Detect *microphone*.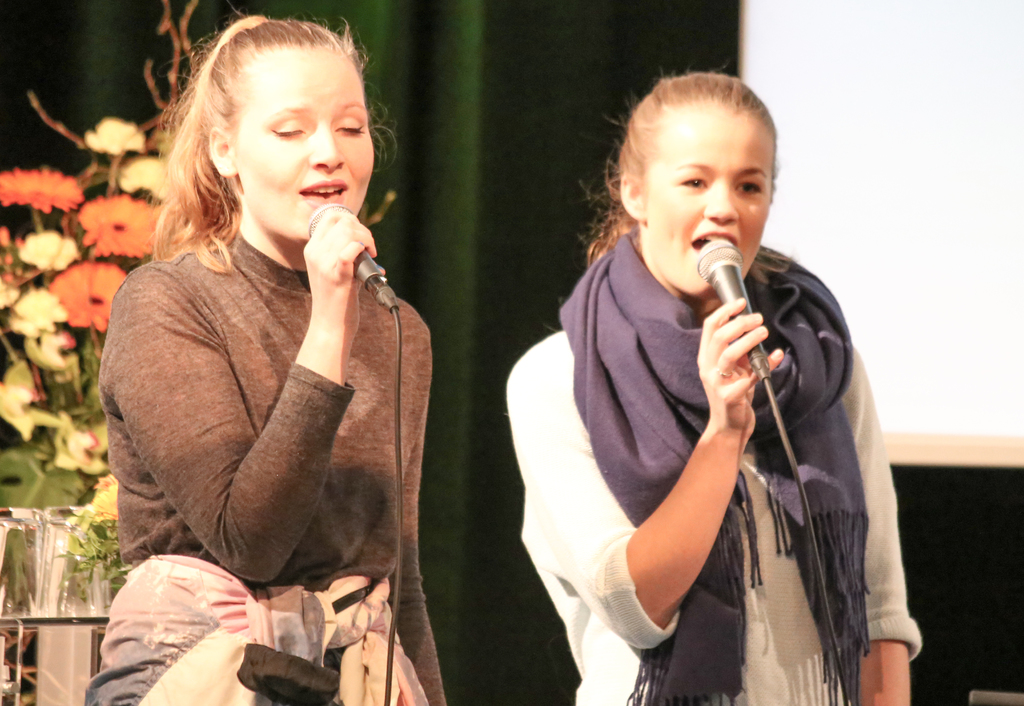
Detected at 301, 195, 381, 316.
